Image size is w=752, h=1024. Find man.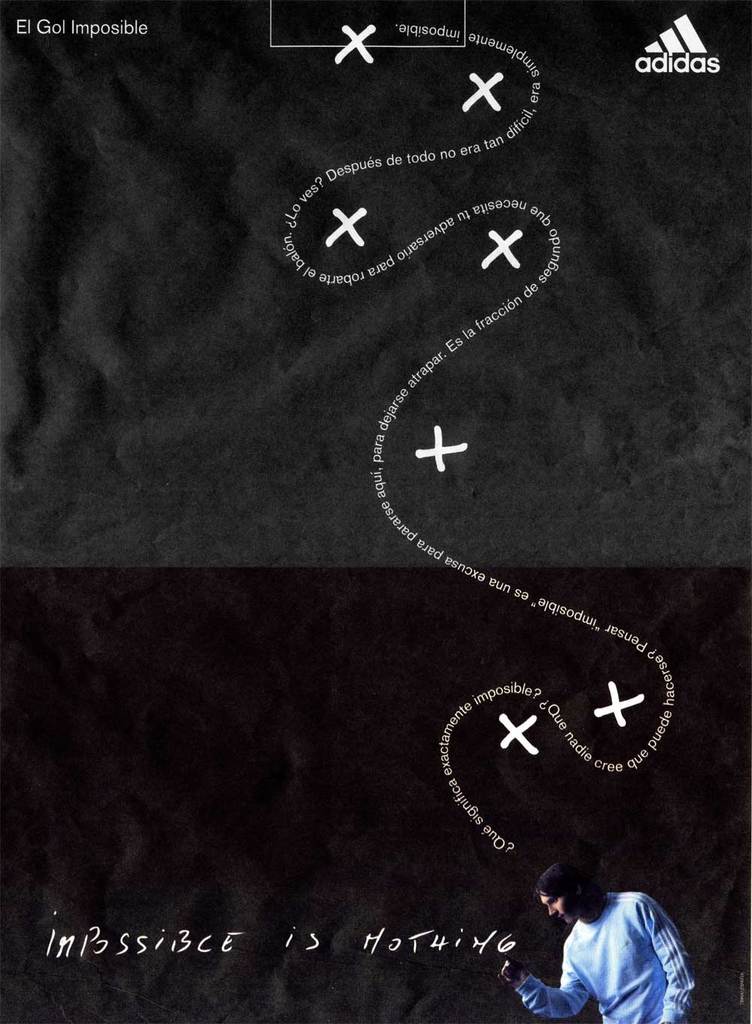
(501, 864, 714, 1023).
